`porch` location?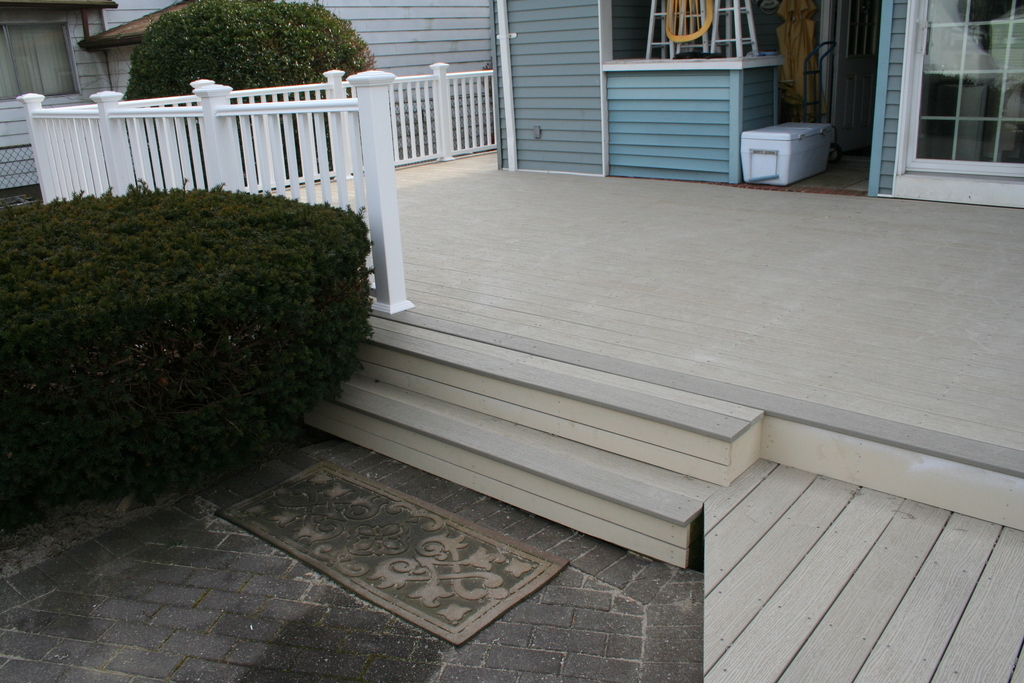
<bbox>10, 47, 871, 592</bbox>
